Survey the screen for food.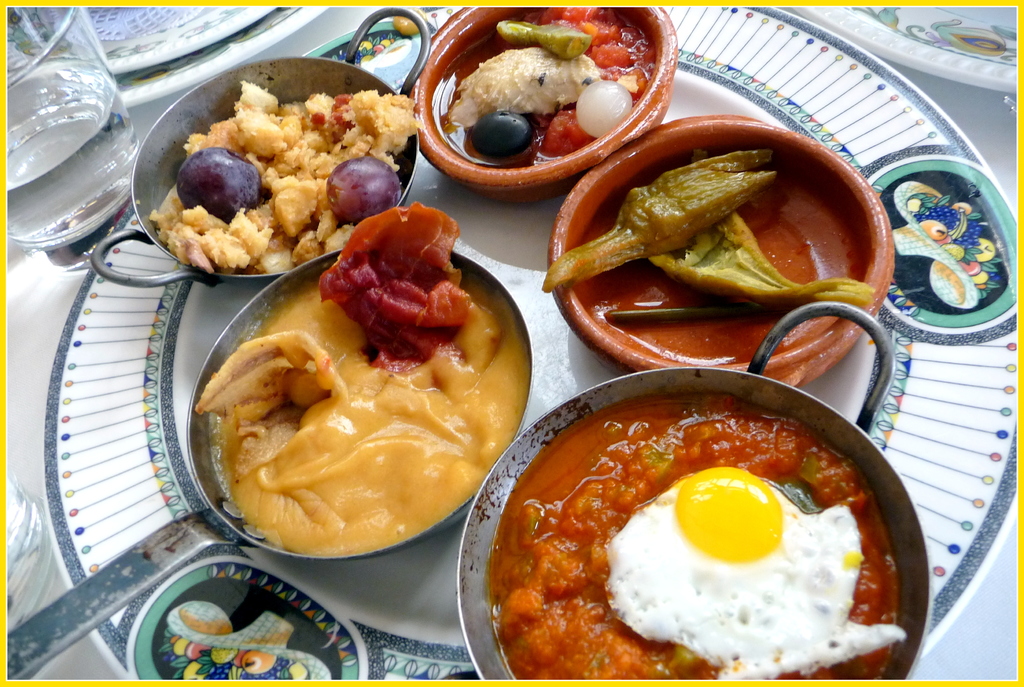
Survey found: region(194, 328, 348, 441).
